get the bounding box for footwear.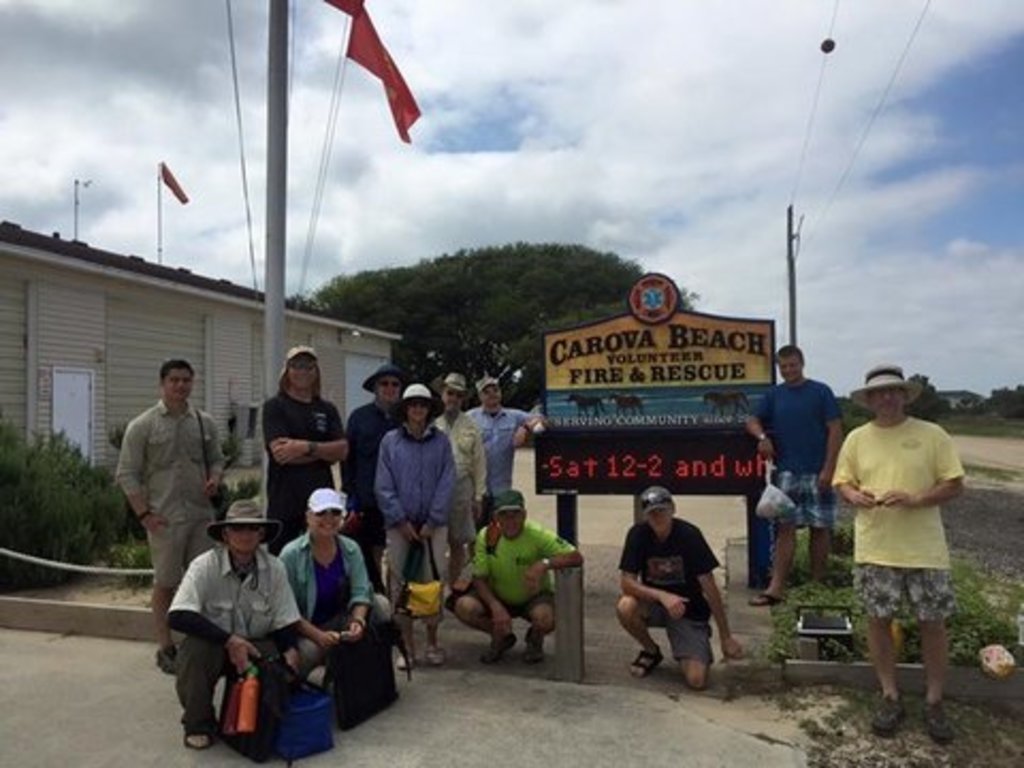
[left=523, top=629, right=542, bottom=668].
